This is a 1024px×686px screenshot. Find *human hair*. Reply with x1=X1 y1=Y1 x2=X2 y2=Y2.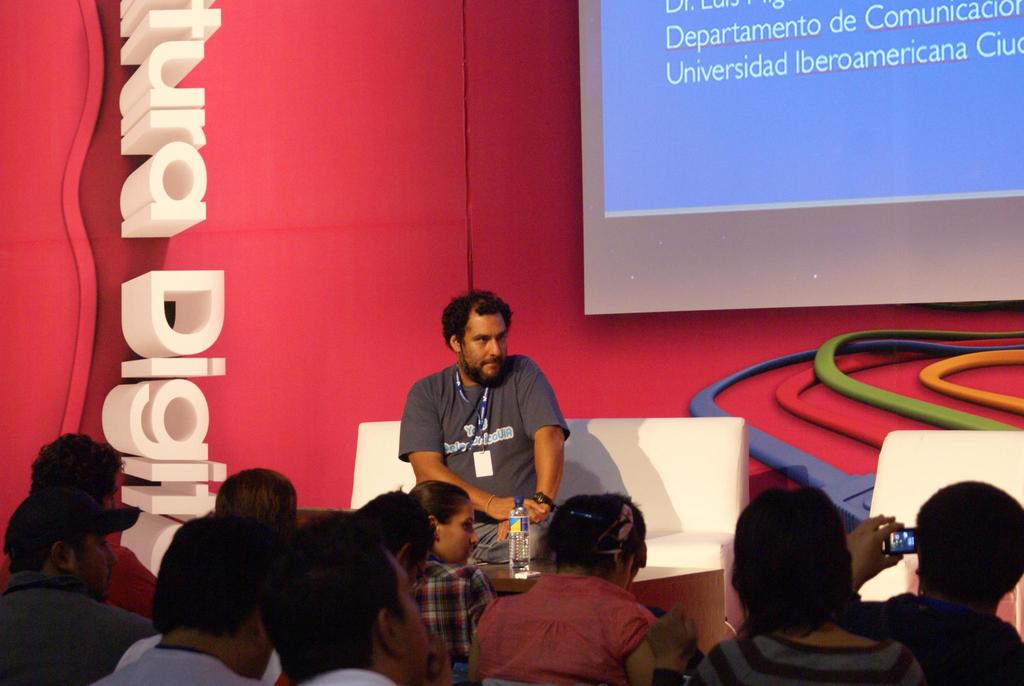
x1=152 y1=512 x2=262 y2=635.
